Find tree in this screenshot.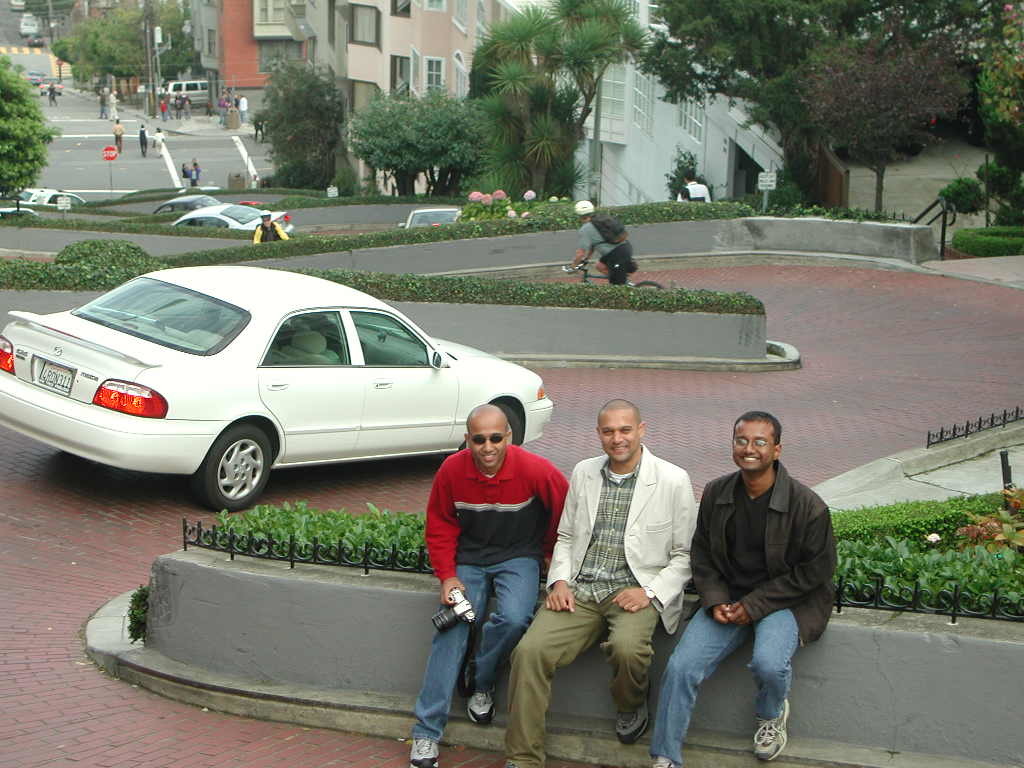
The bounding box for tree is select_region(798, 23, 981, 222).
